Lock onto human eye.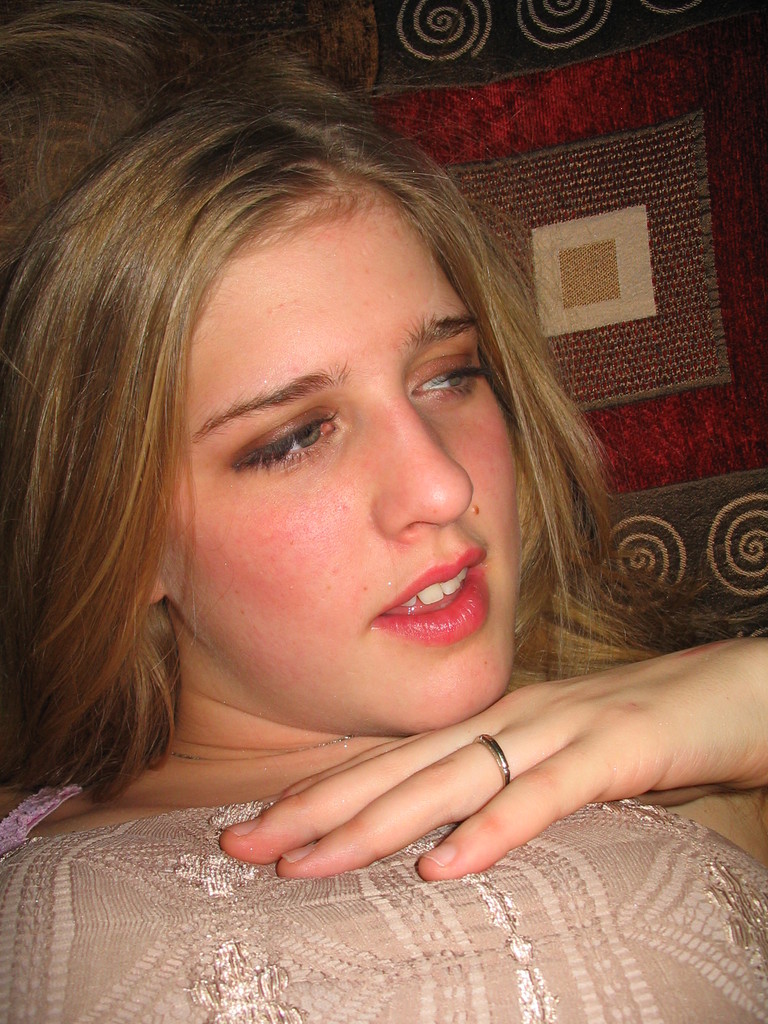
Locked: 410 347 490 403.
